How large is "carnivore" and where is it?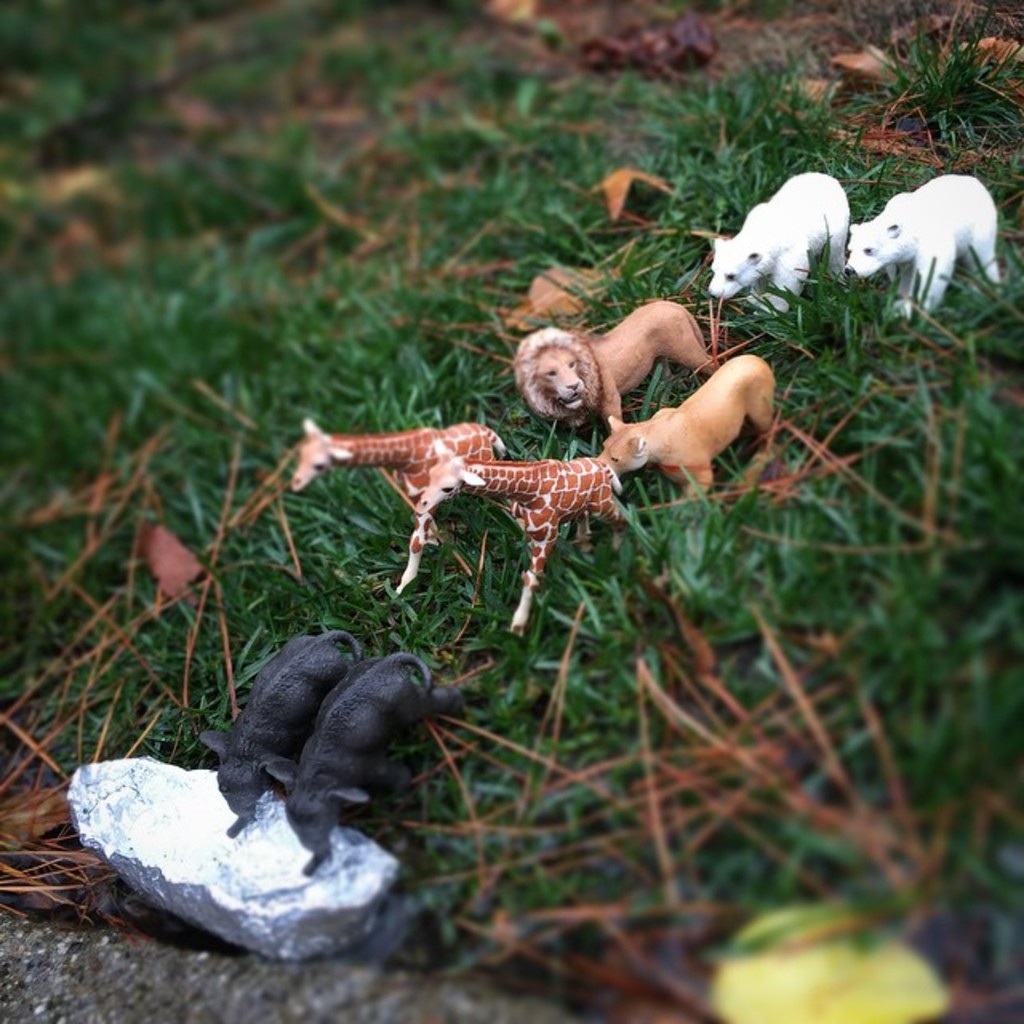
Bounding box: x1=514, y1=291, x2=746, y2=435.
